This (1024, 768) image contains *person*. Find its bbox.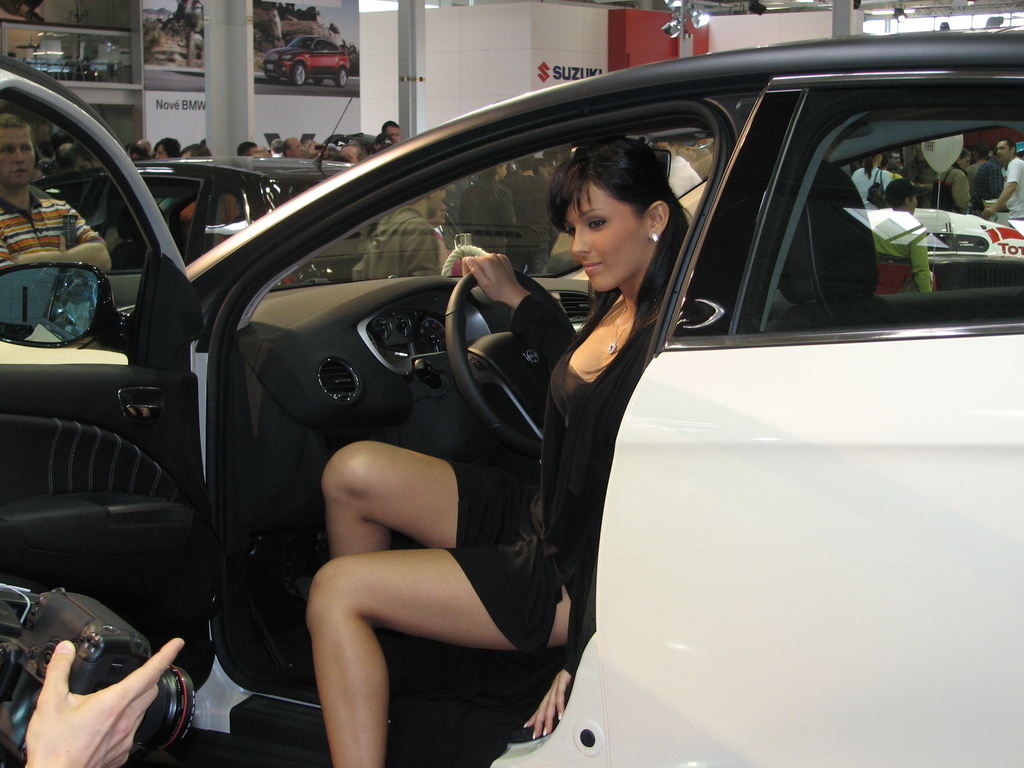
(left=0, top=114, right=114, bottom=270).
